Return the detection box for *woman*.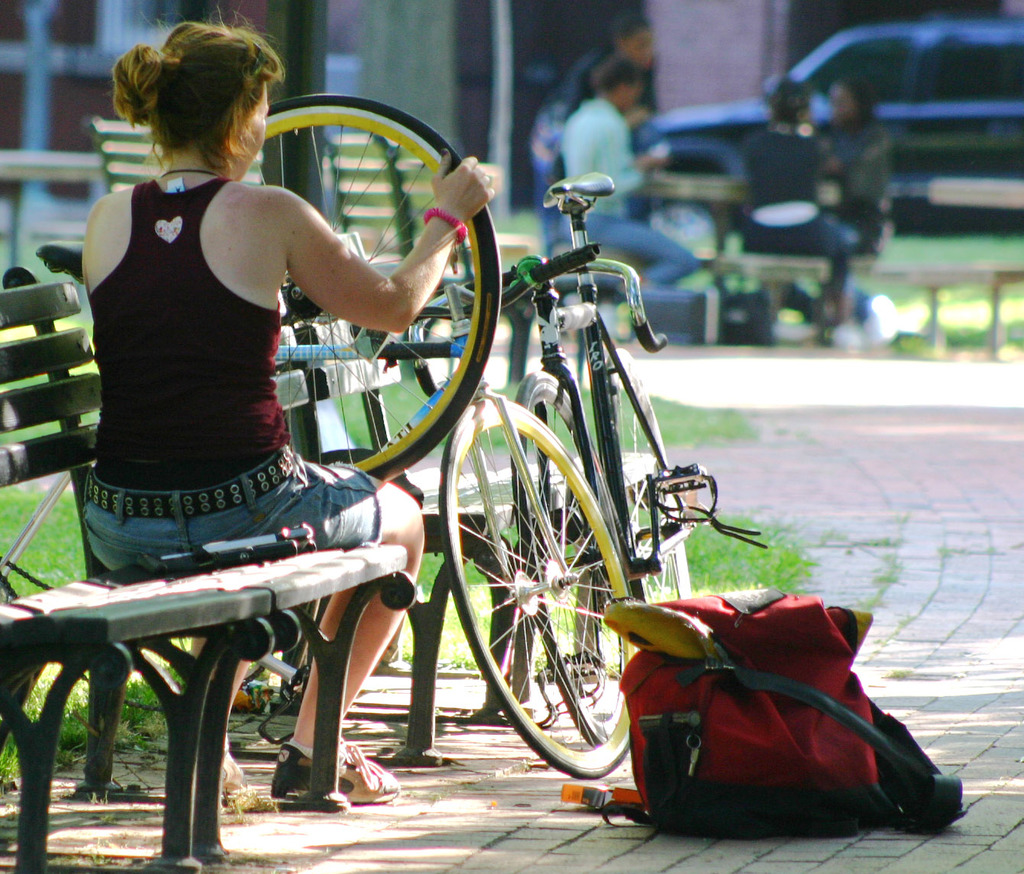
bbox=(800, 74, 893, 296).
